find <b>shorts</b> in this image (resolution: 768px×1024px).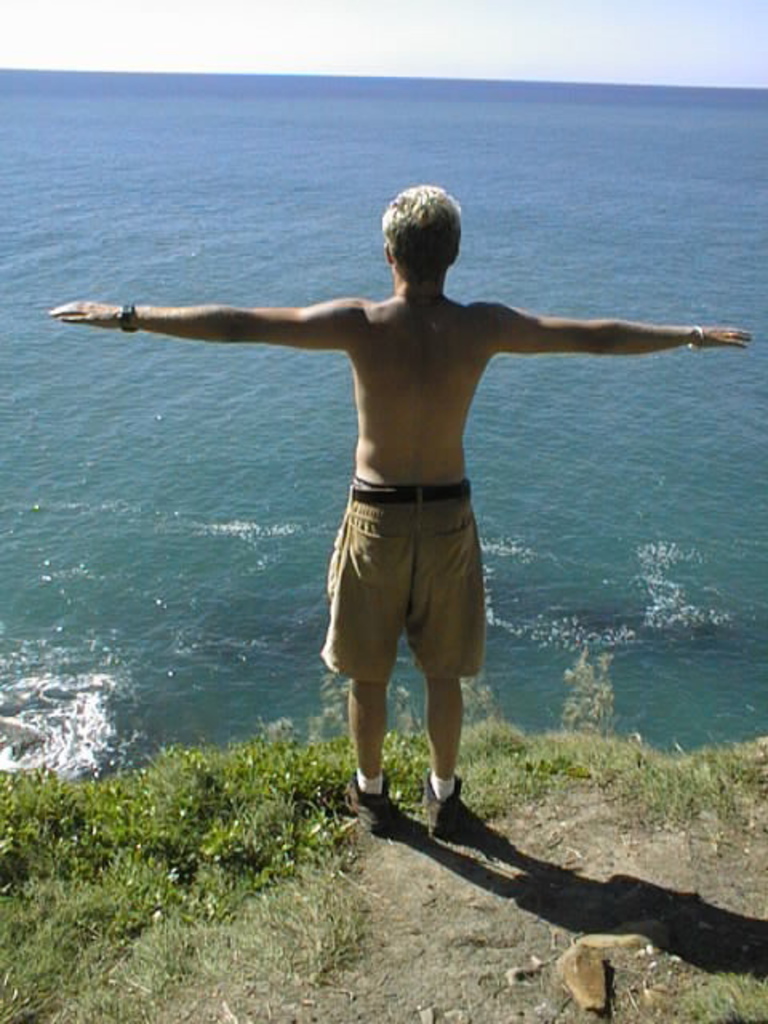
(333,477,509,658).
